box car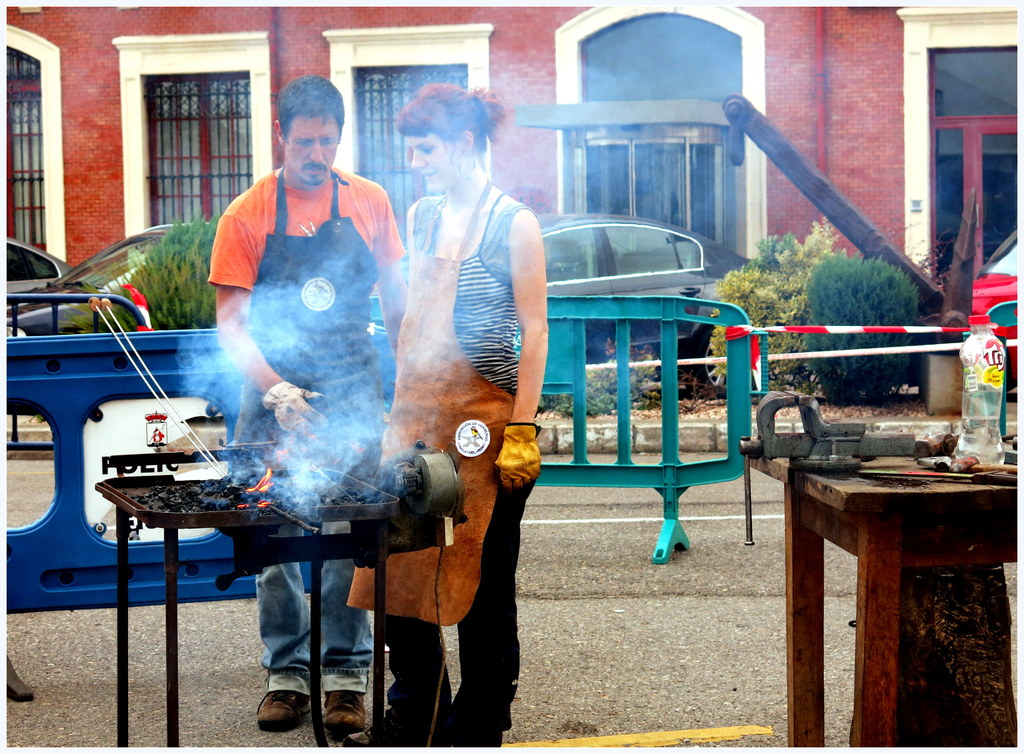
(left=536, top=217, right=765, bottom=398)
